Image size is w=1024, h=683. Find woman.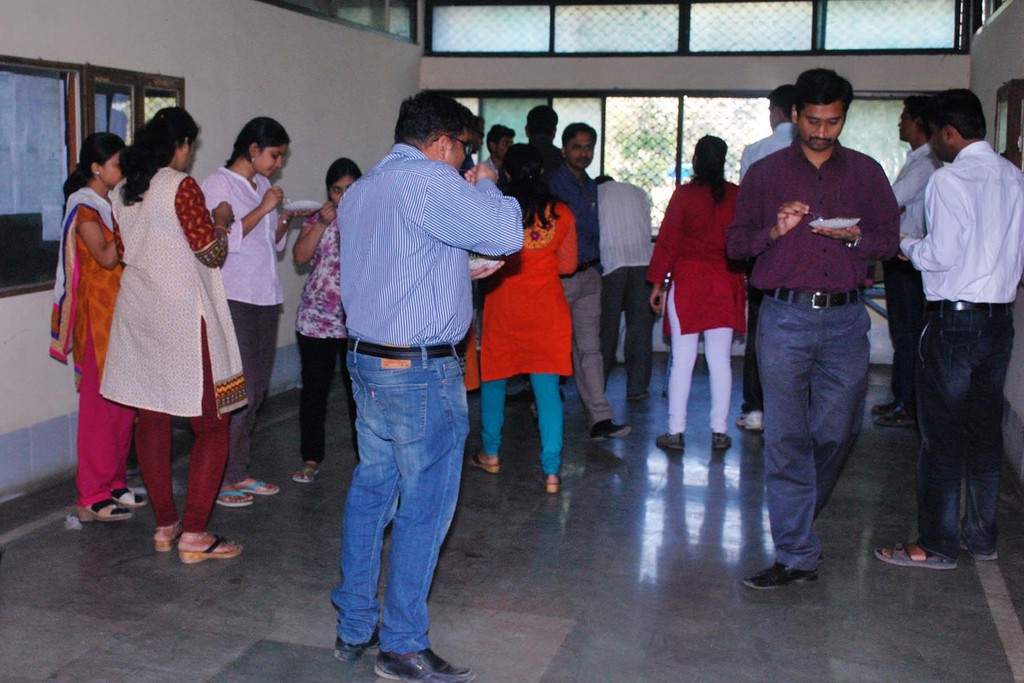
box(648, 131, 750, 450).
